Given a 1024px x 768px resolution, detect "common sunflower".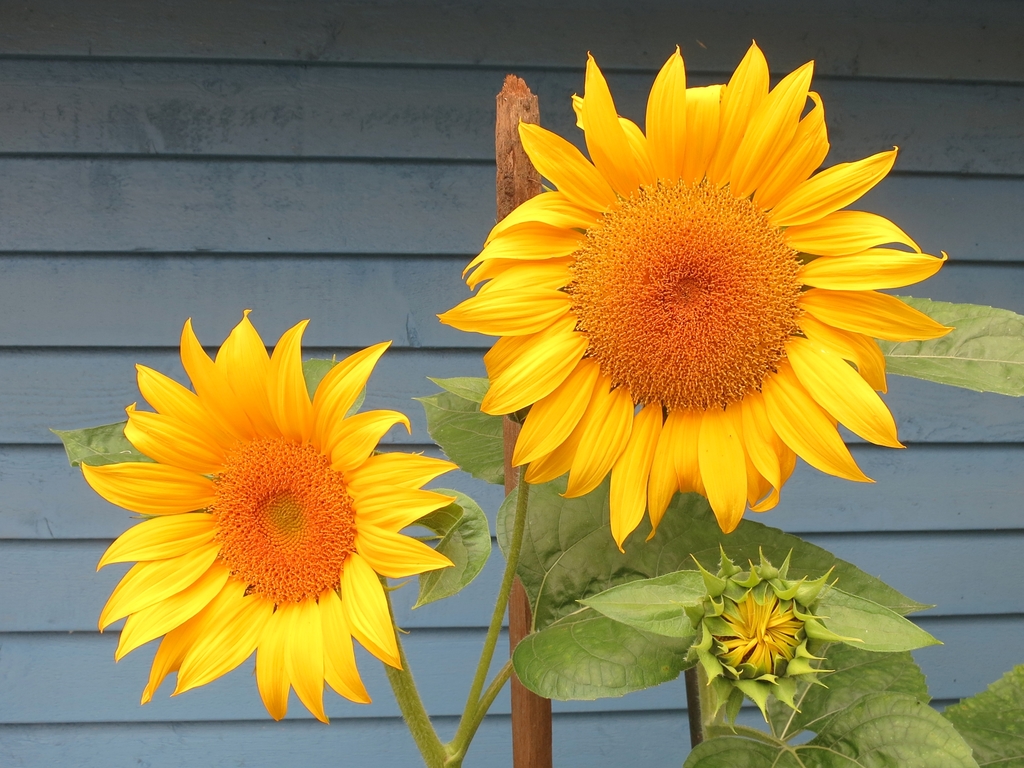
(x1=111, y1=301, x2=472, y2=725).
